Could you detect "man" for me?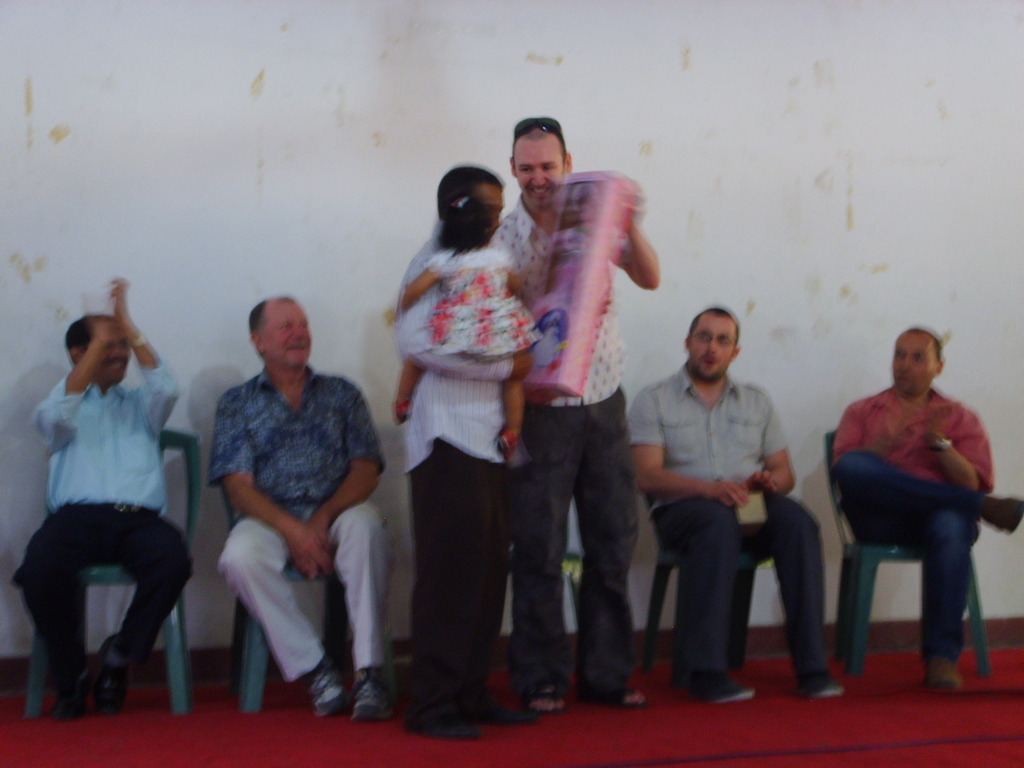
Detection result: bbox=[390, 162, 531, 736].
